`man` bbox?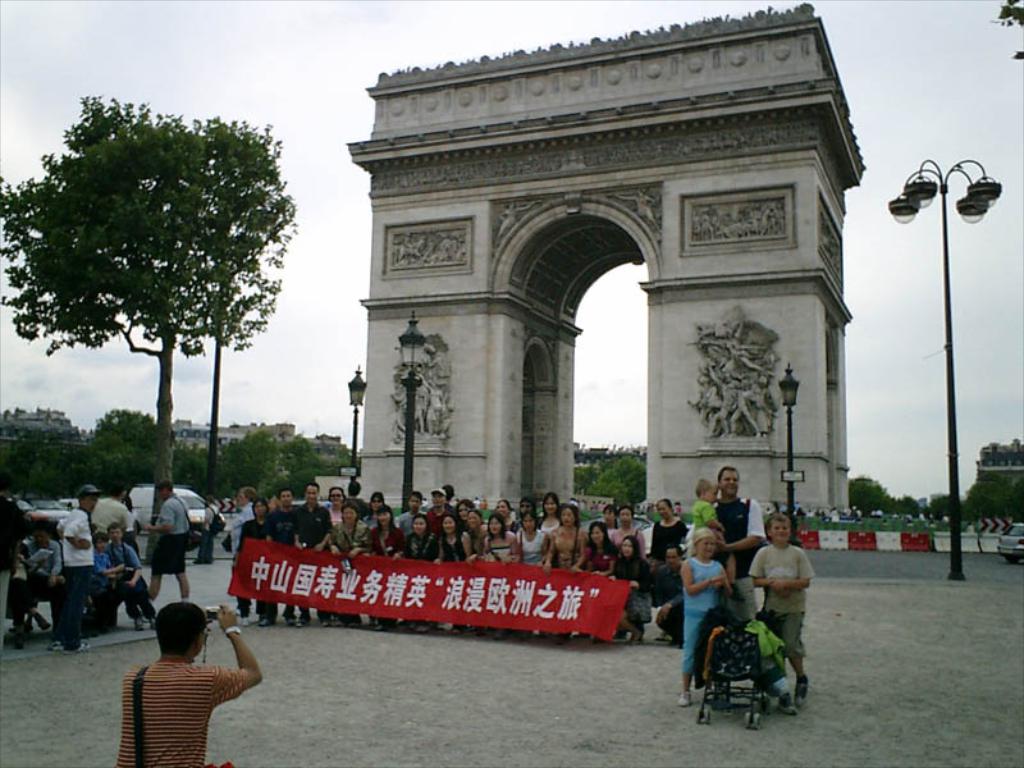
bbox=(192, 494, 227, 562)
